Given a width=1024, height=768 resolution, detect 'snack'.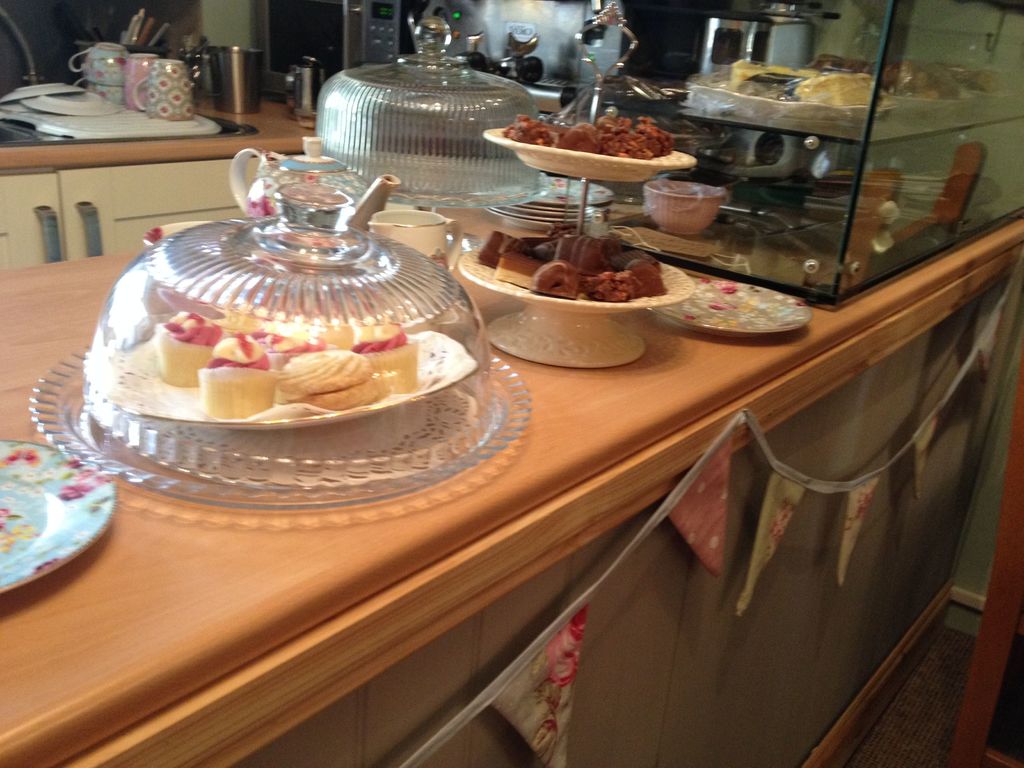
<bbox>346, 315, 416, 392</bbox>.
